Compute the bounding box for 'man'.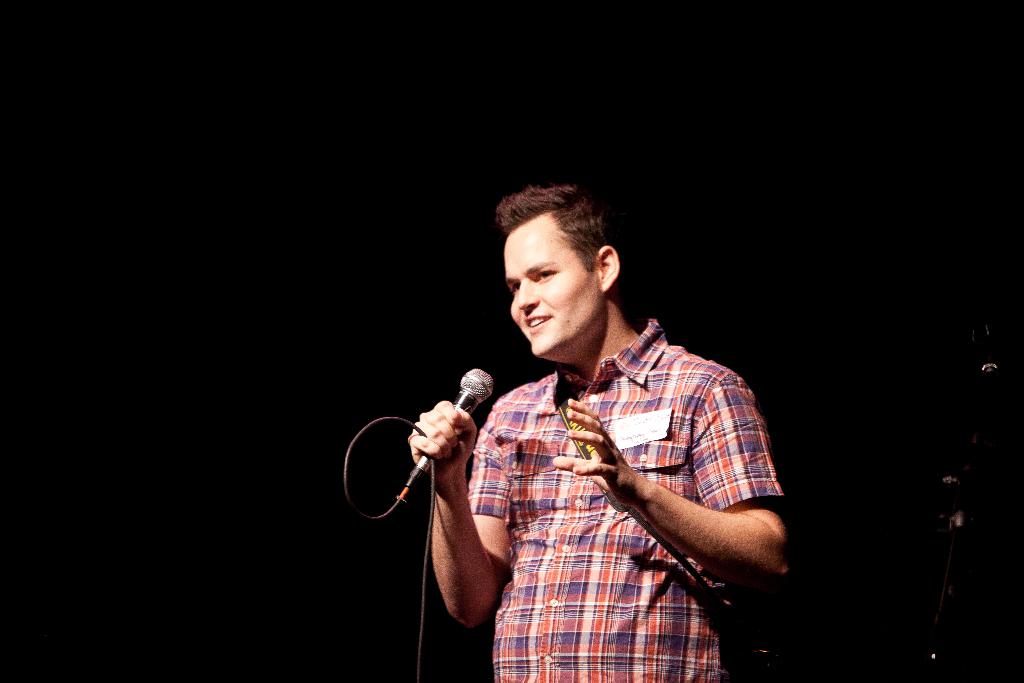
pyautogui.locateOnScreen(403, 183, 793, 682).
